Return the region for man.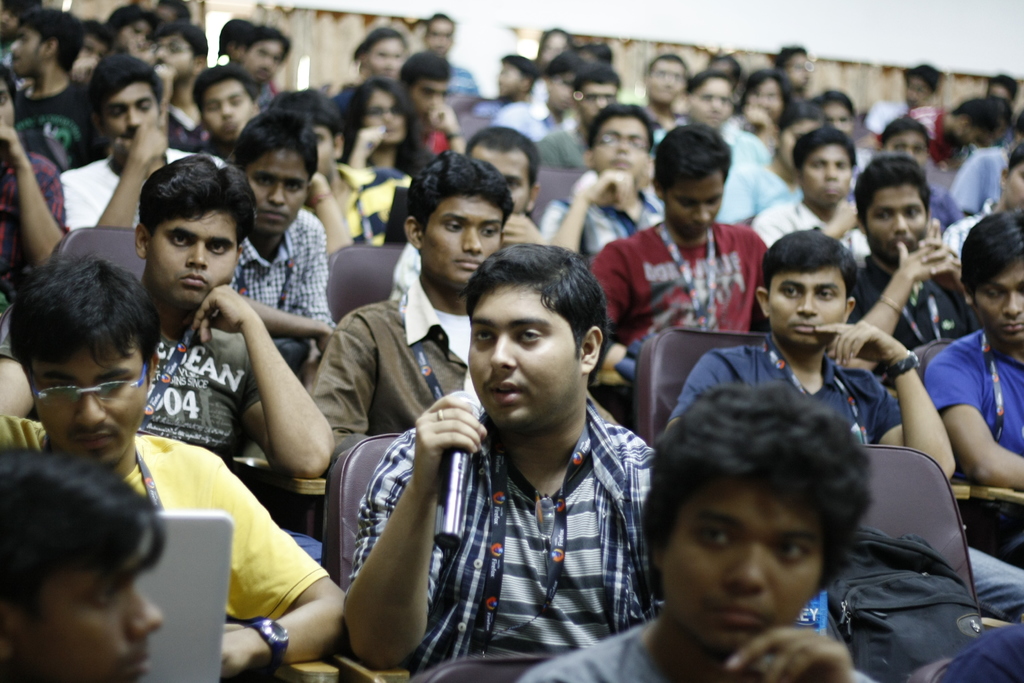
Rect(662, 227, 961, 491).
